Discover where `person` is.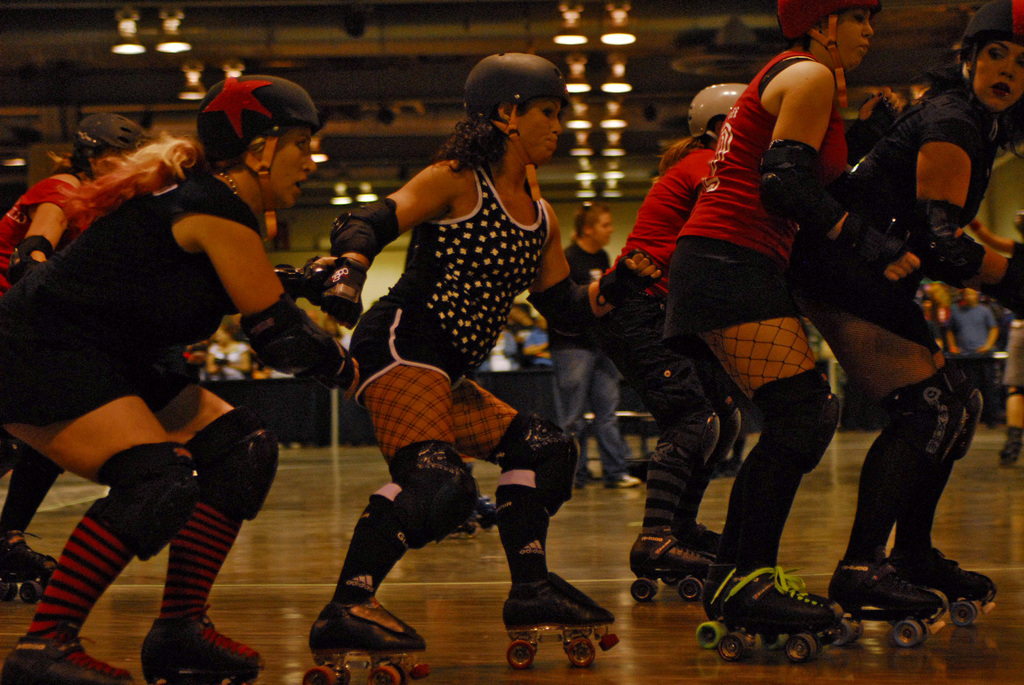
Discovered at left=320, top=52, right=662, bottom=684.
